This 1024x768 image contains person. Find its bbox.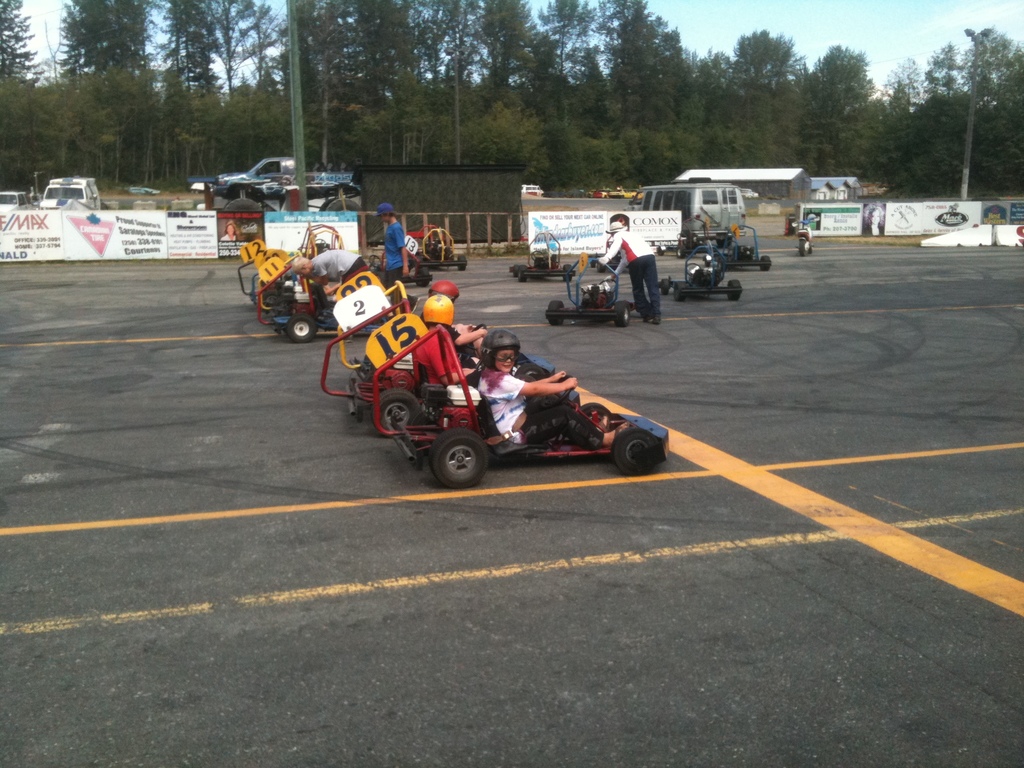
424, 290, 490, 364.
